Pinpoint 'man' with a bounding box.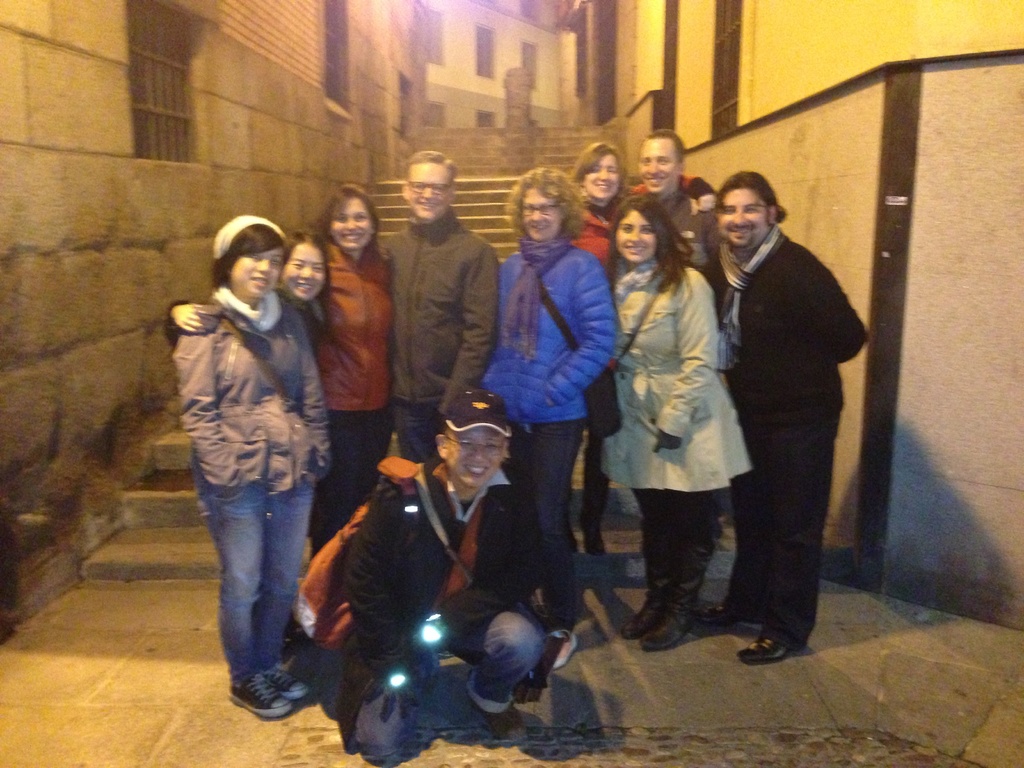
left=380, top=151, right=499, bottom=463.
